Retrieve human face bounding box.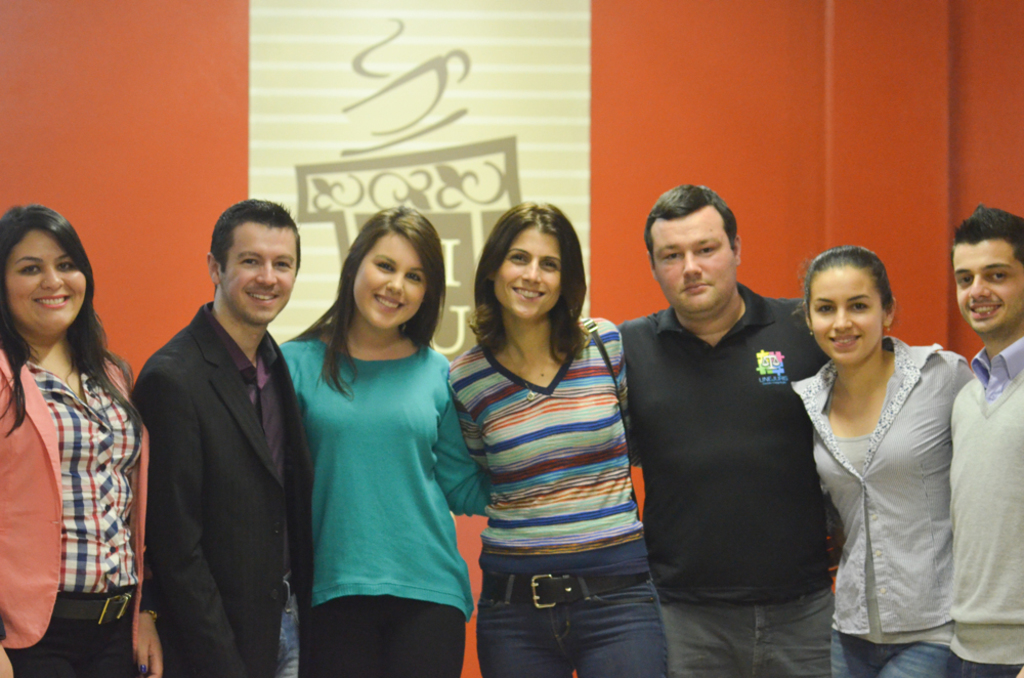
Bounding box: (x1=807, y1=264, x2=886, y2=367).
